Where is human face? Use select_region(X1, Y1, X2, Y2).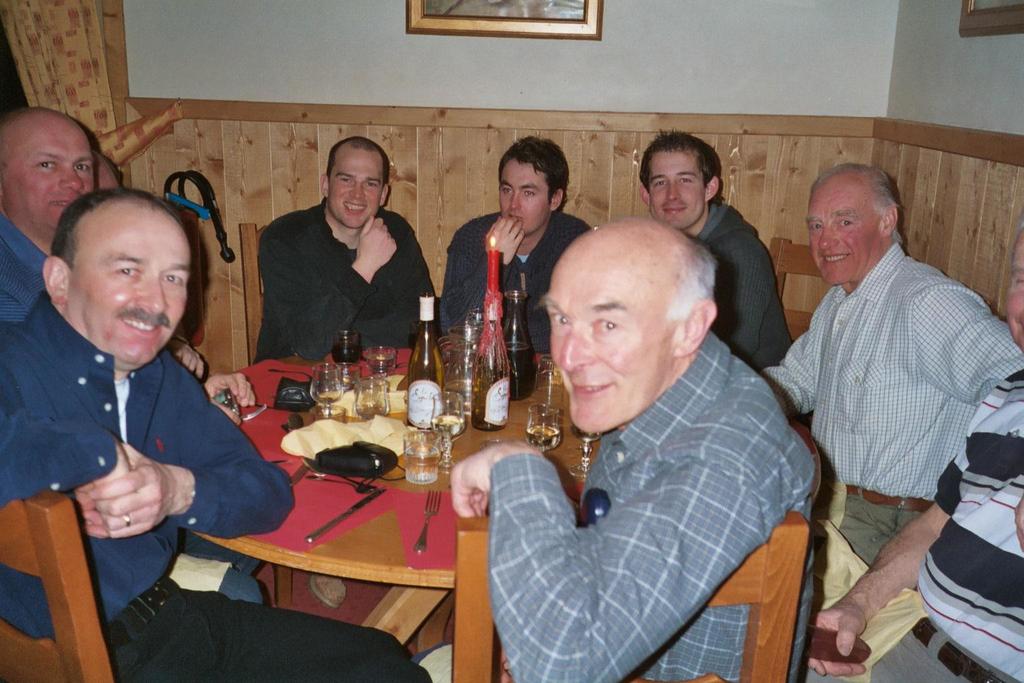
select_region(807, 176, 881, 287).
